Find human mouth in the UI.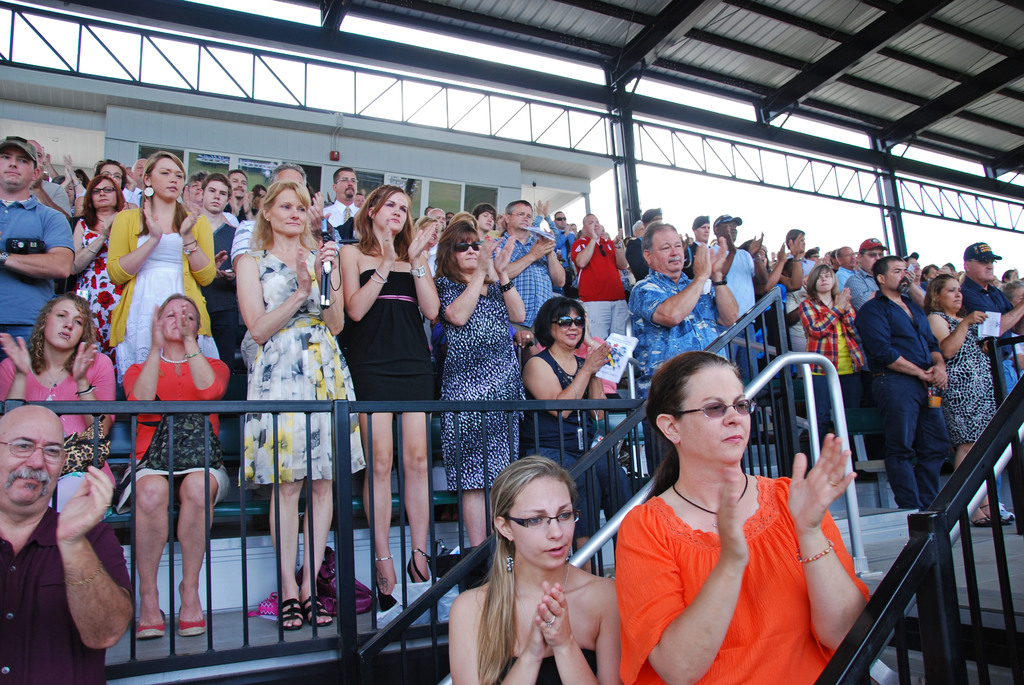
UI element at 722,437,743,447.
